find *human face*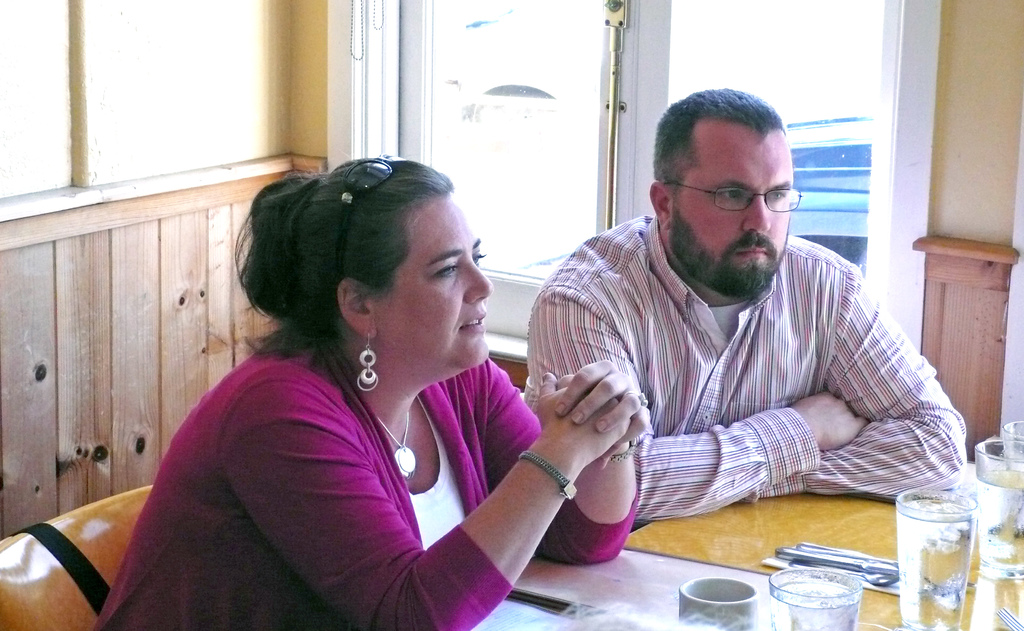
<bbox>671, 133, 794, 301</bbox>
